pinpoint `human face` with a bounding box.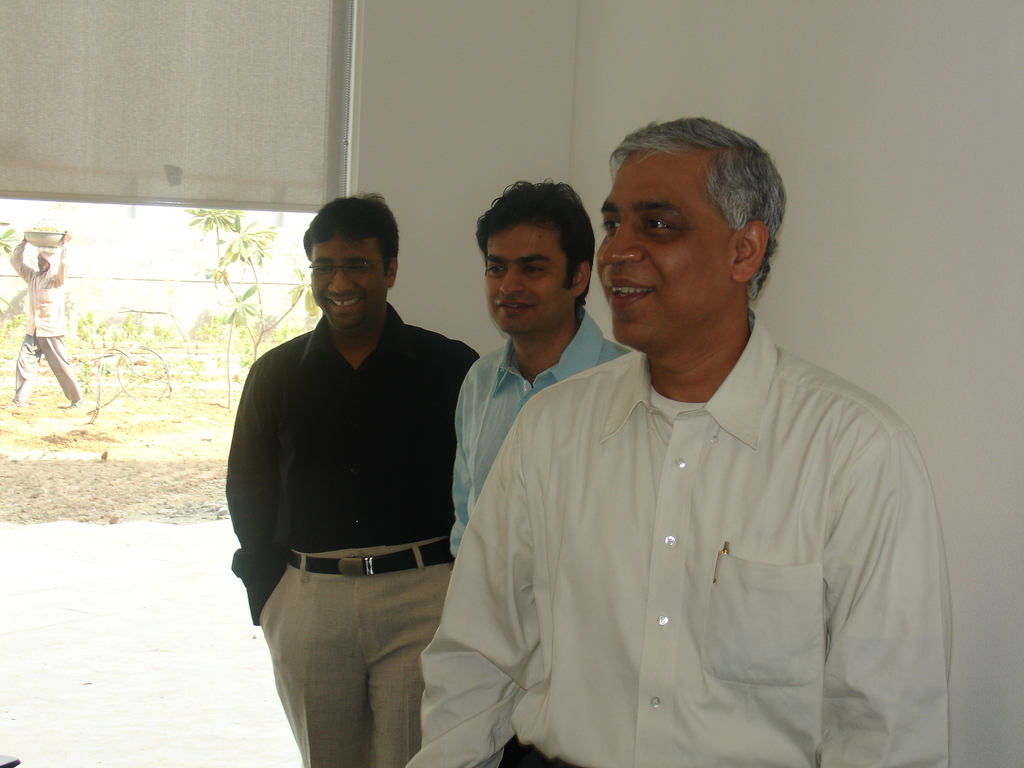
(left=595, top=150, right=731, bottom=348).
